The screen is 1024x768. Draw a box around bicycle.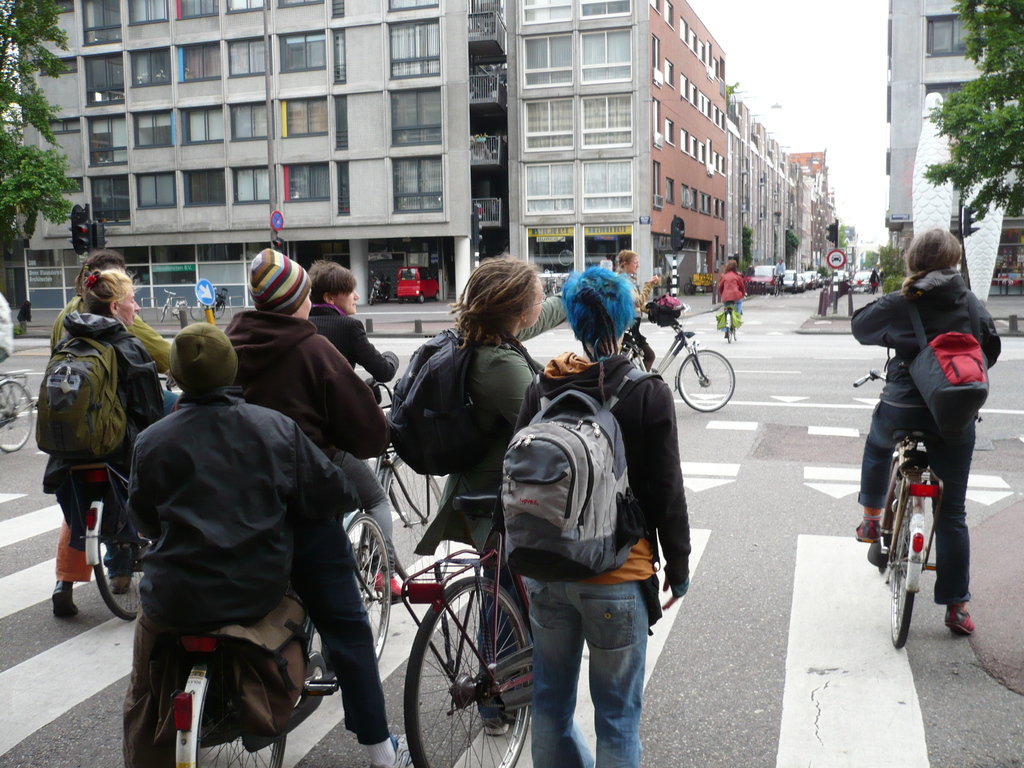
[x1=161, y1=289, x2=188, y2=321].
